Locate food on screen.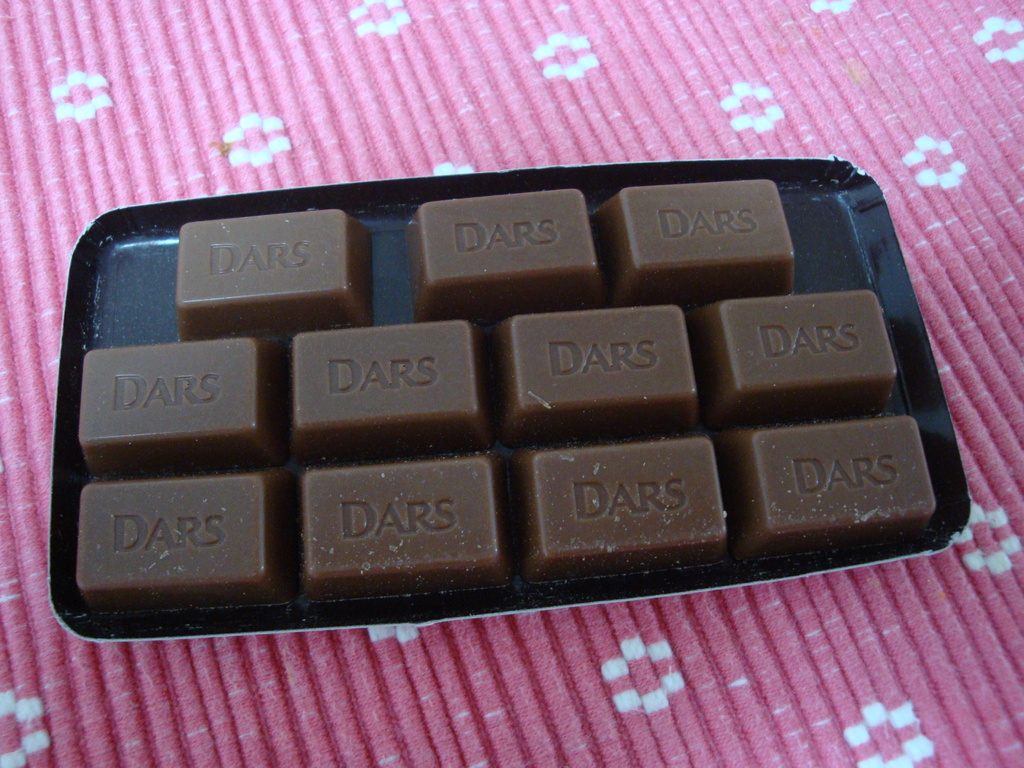
On screen at bbox=(488, 301, 698, 445).
